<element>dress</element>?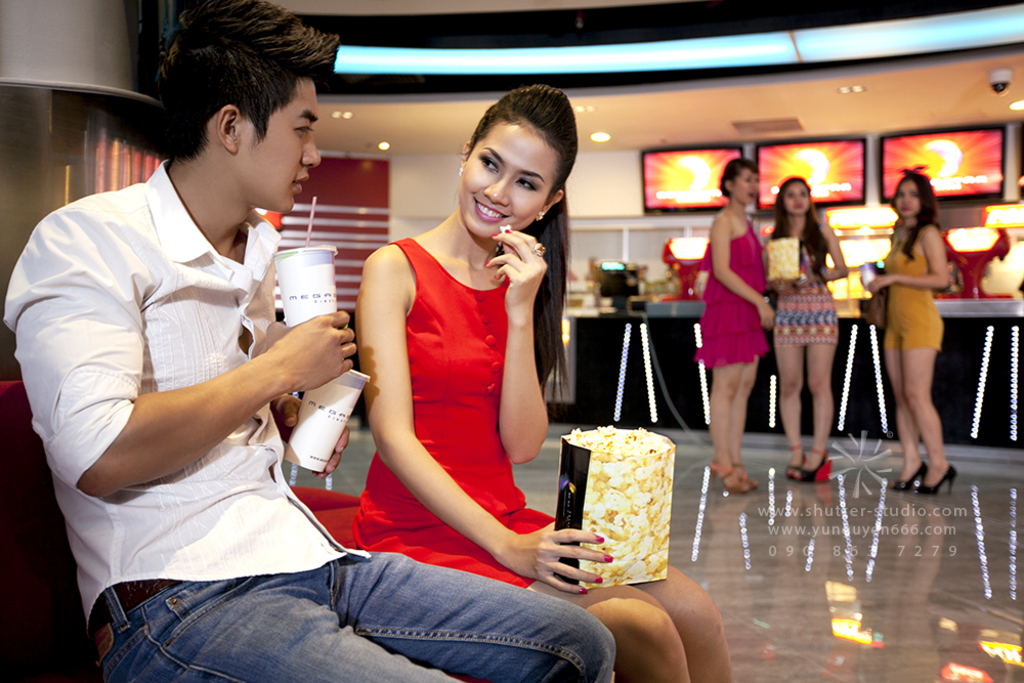
bbox=[694, 216, 770, 368]
